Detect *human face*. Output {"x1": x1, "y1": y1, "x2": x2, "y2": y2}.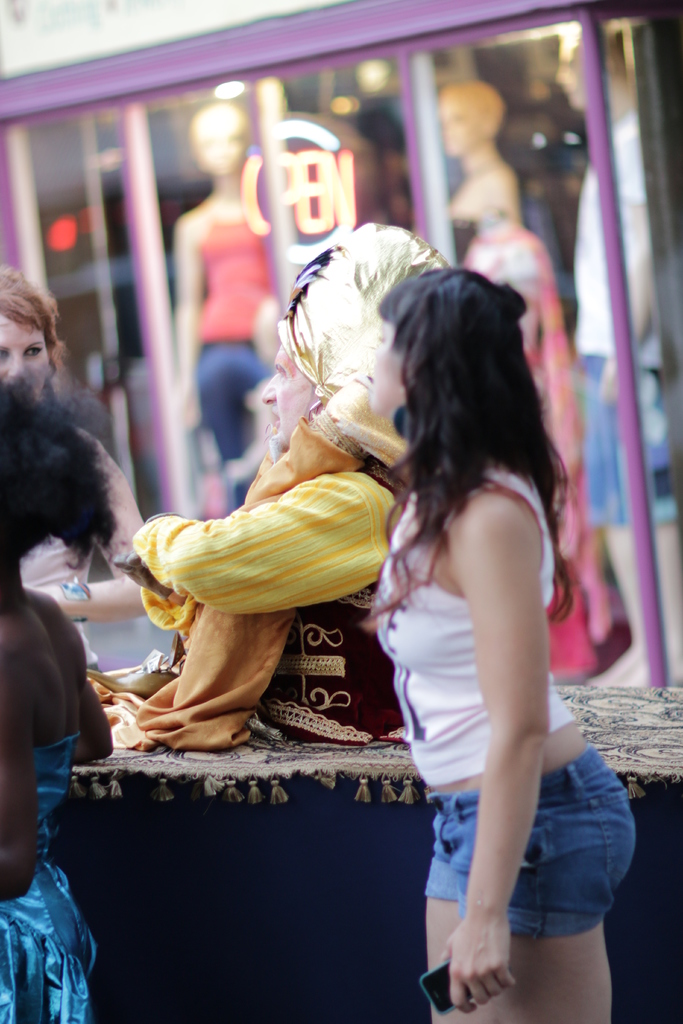
{"x1": 265, "y1": 339, "x2": 318, "y2": 433}.
